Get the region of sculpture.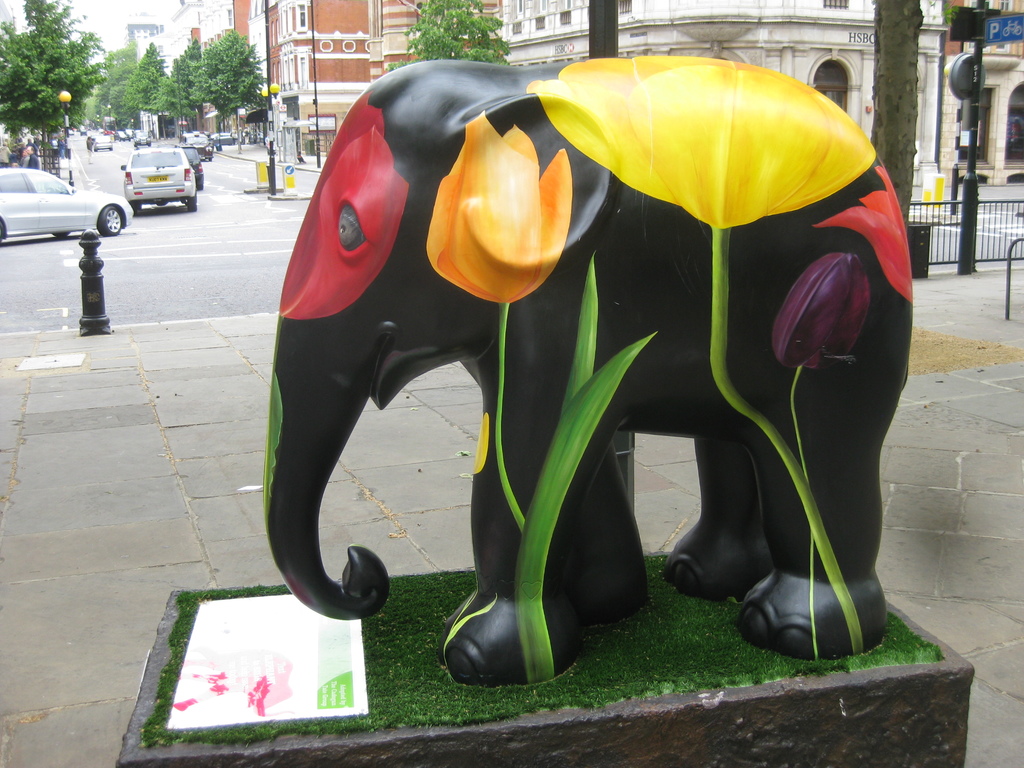
(261, 61, 913, 687).
